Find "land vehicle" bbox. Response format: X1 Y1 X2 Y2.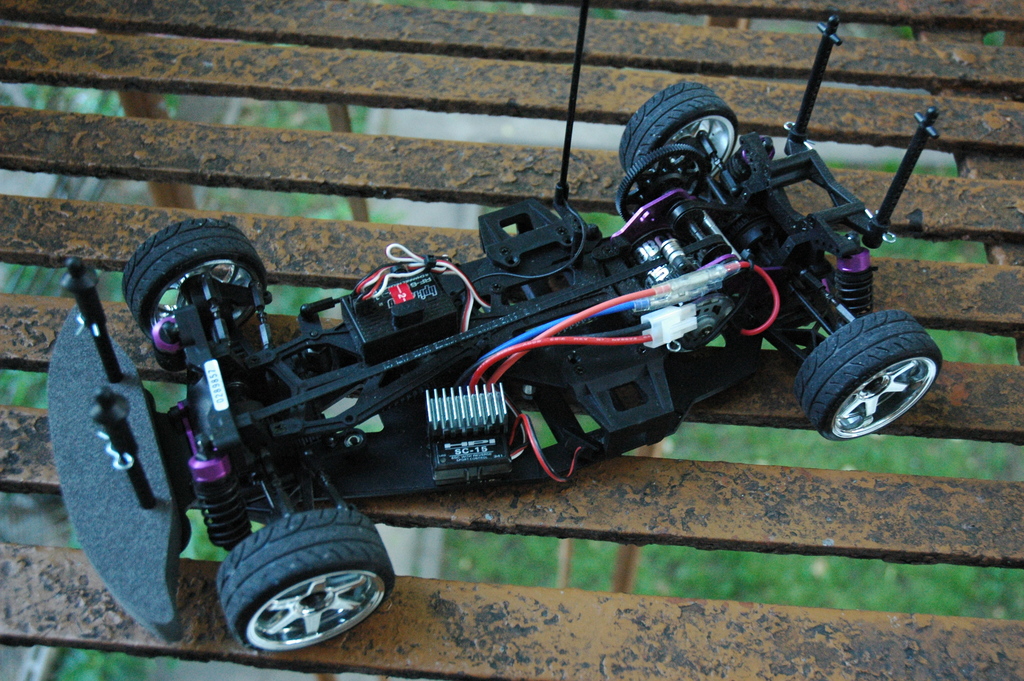
49 0 943 649.
